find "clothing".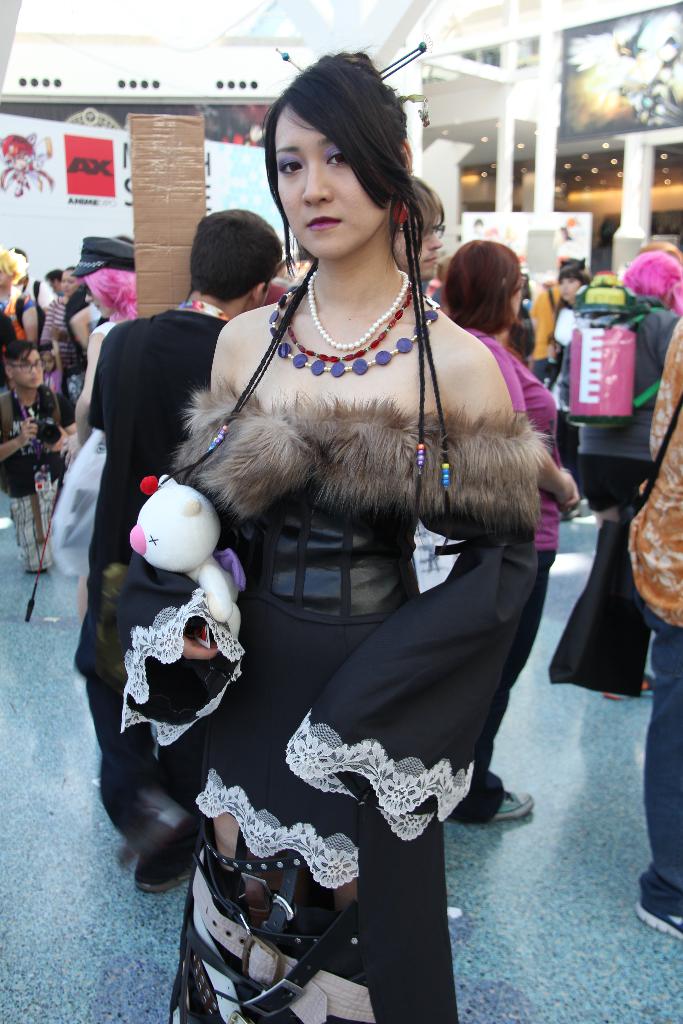
left=630, top=307, right=682, bottom=900.
